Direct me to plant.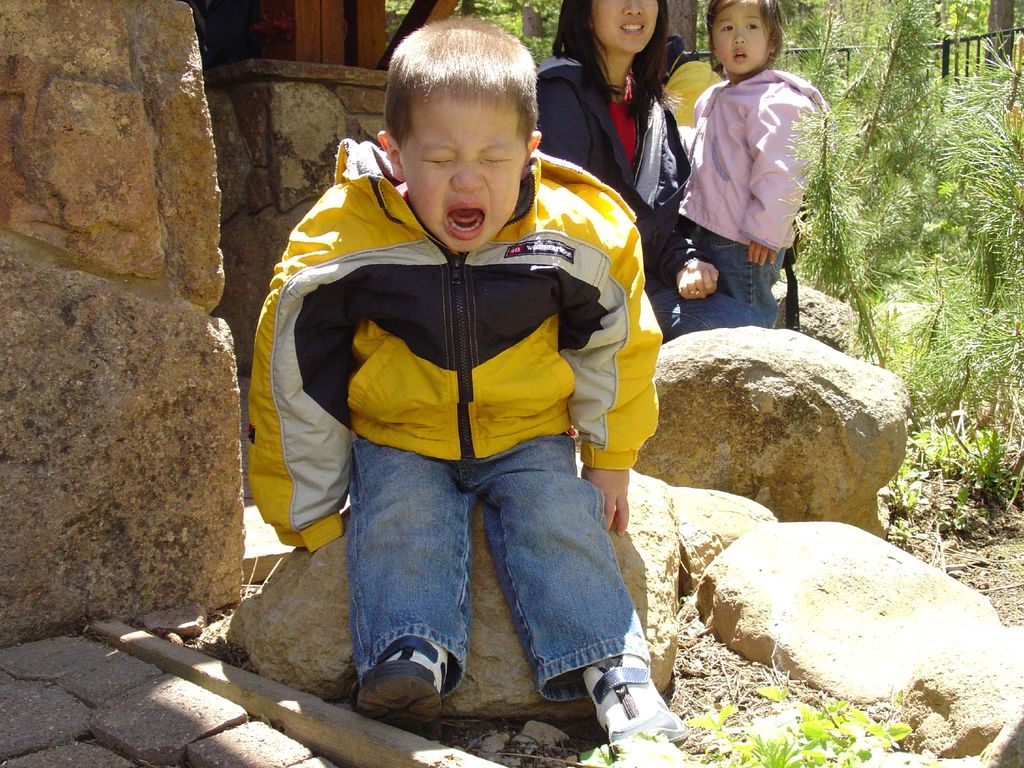
Direction: [884,403,948,558].
